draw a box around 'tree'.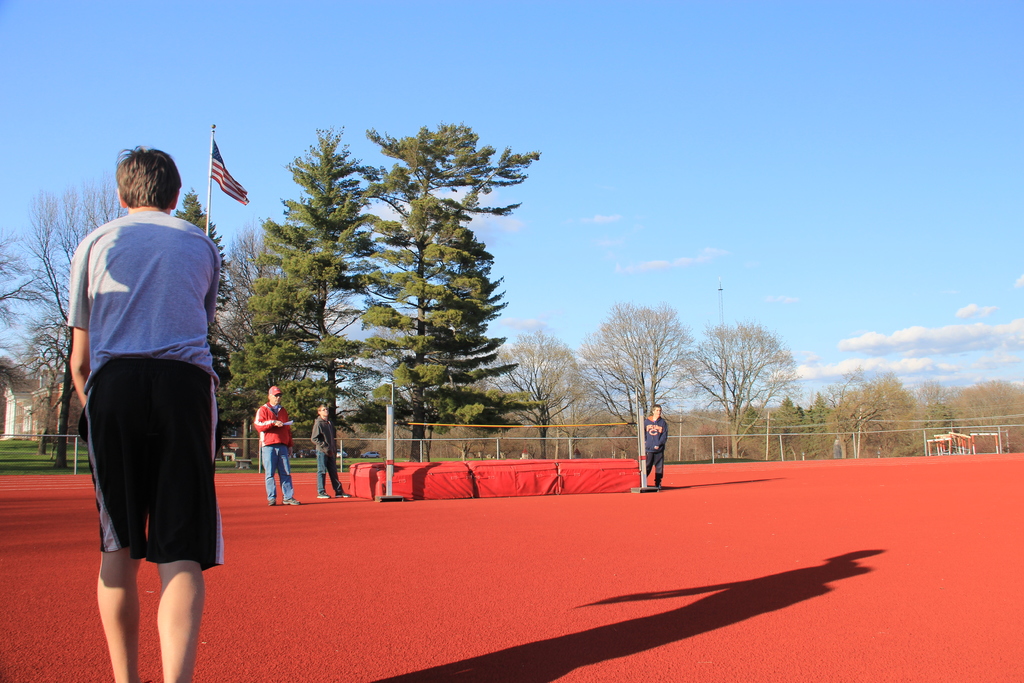
[172, 183, 228, 408].
